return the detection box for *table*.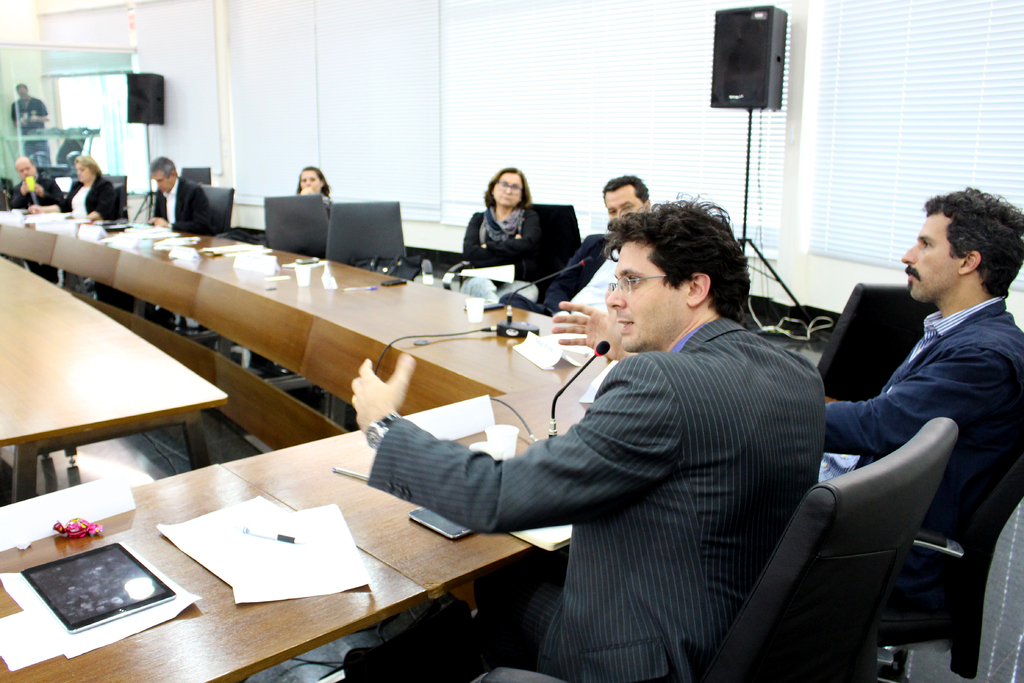
detection(0, 259, 229, 507).
